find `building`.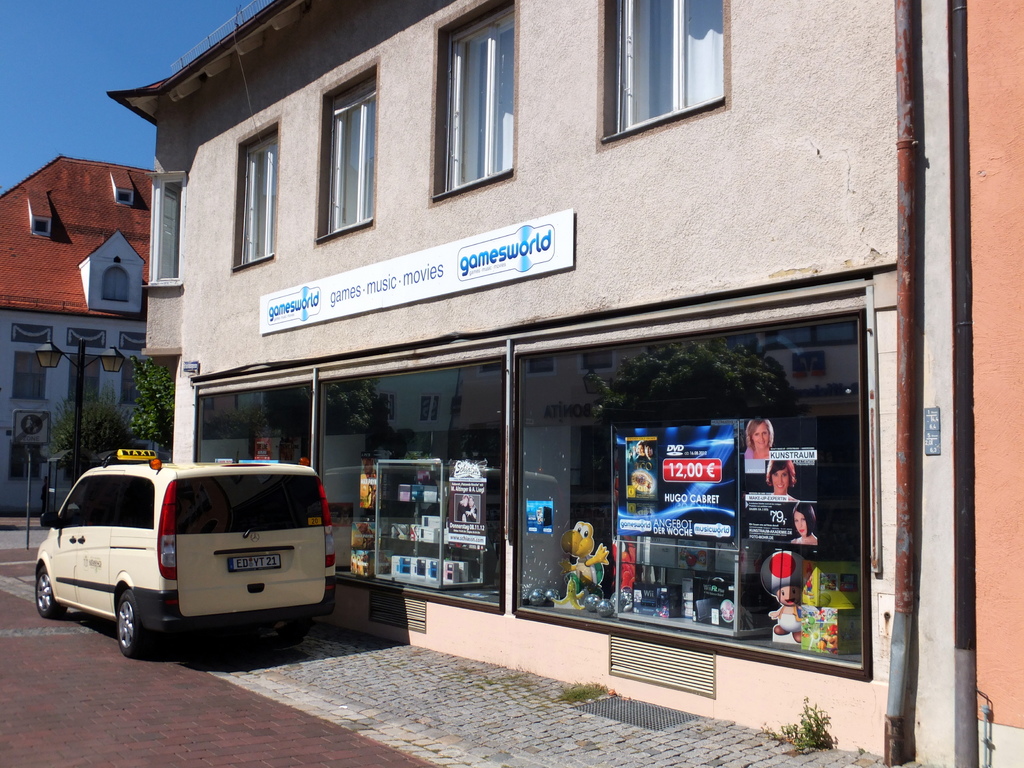
104:0:1023:767.
